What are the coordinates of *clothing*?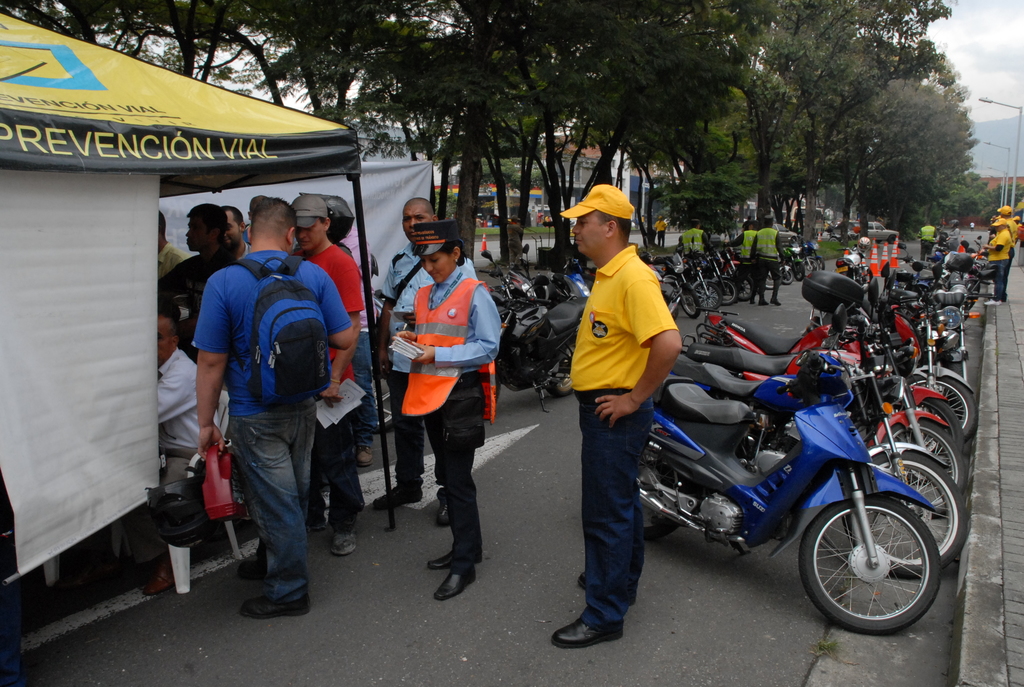
select_region(401, 267, 502, 562).
